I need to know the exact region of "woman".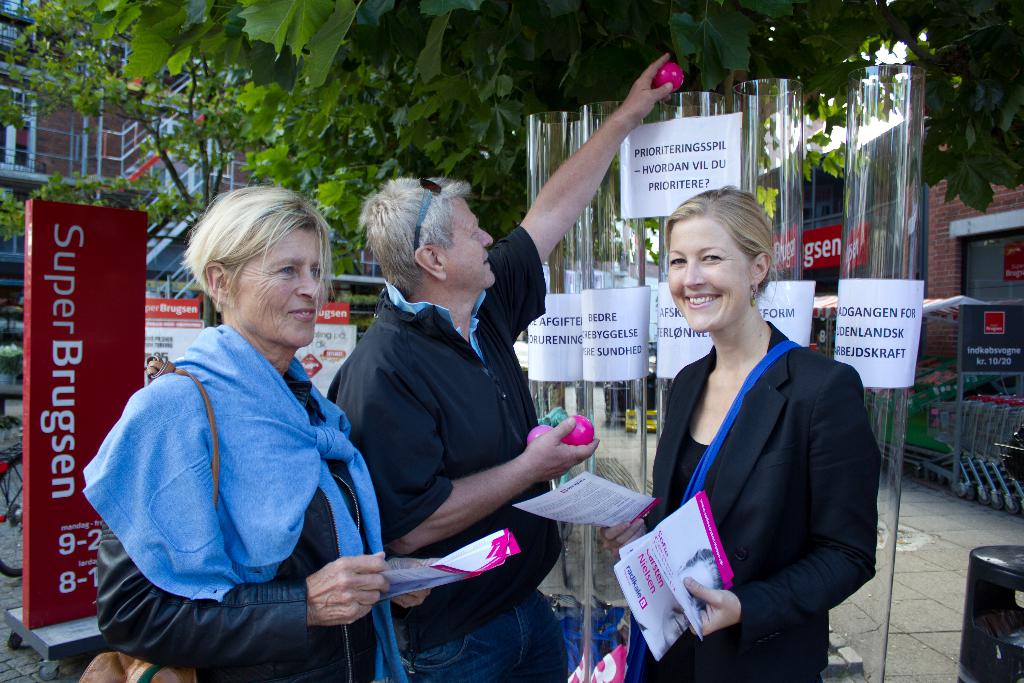
Region: (left=79, top=182, right=406, bottom=682).
